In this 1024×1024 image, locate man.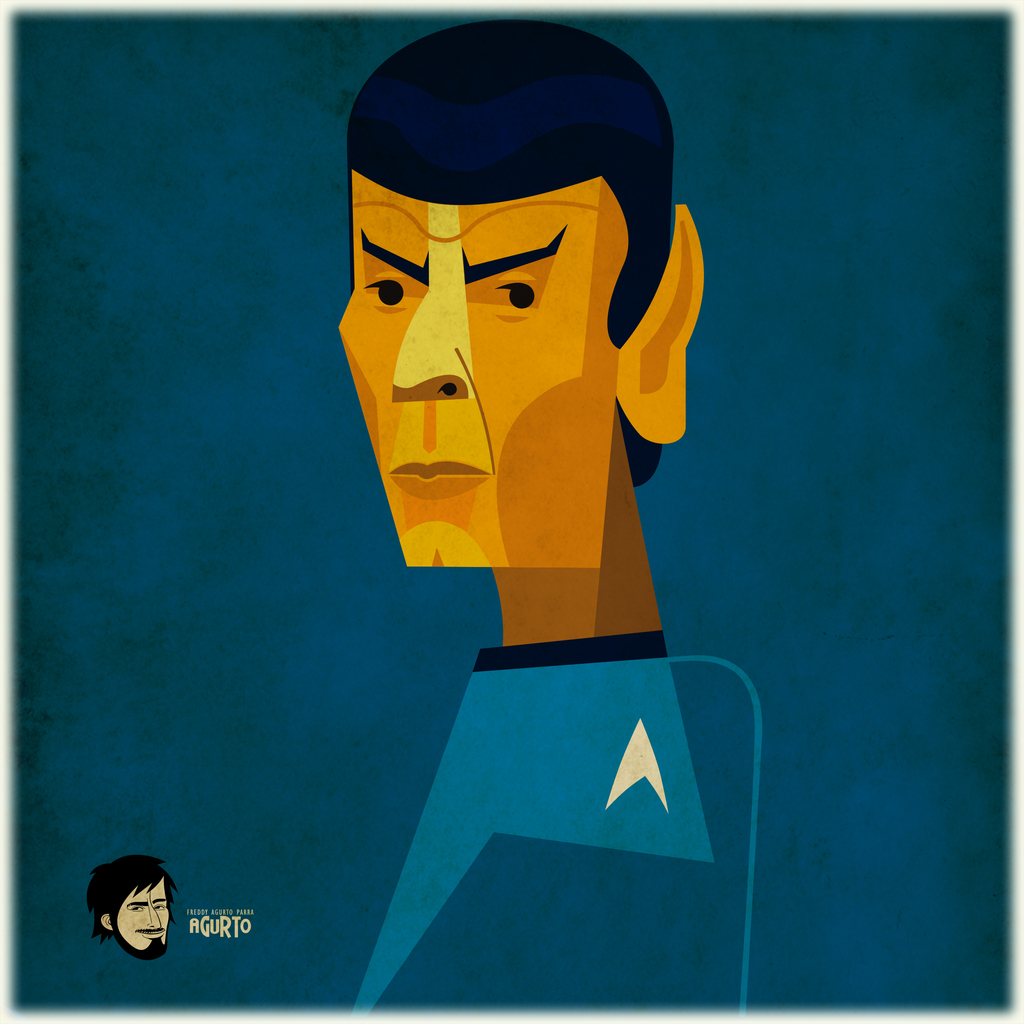
Bounding box: 85 853 181 956.
